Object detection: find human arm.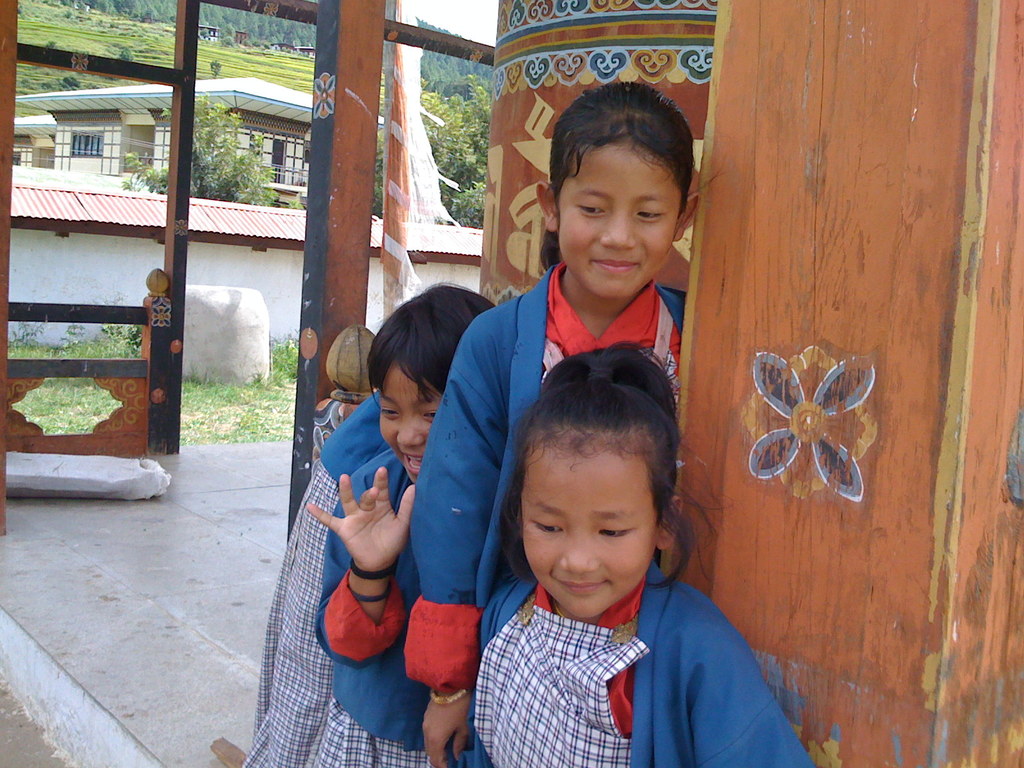
left=691, top=625, right=820, bottom=767.
